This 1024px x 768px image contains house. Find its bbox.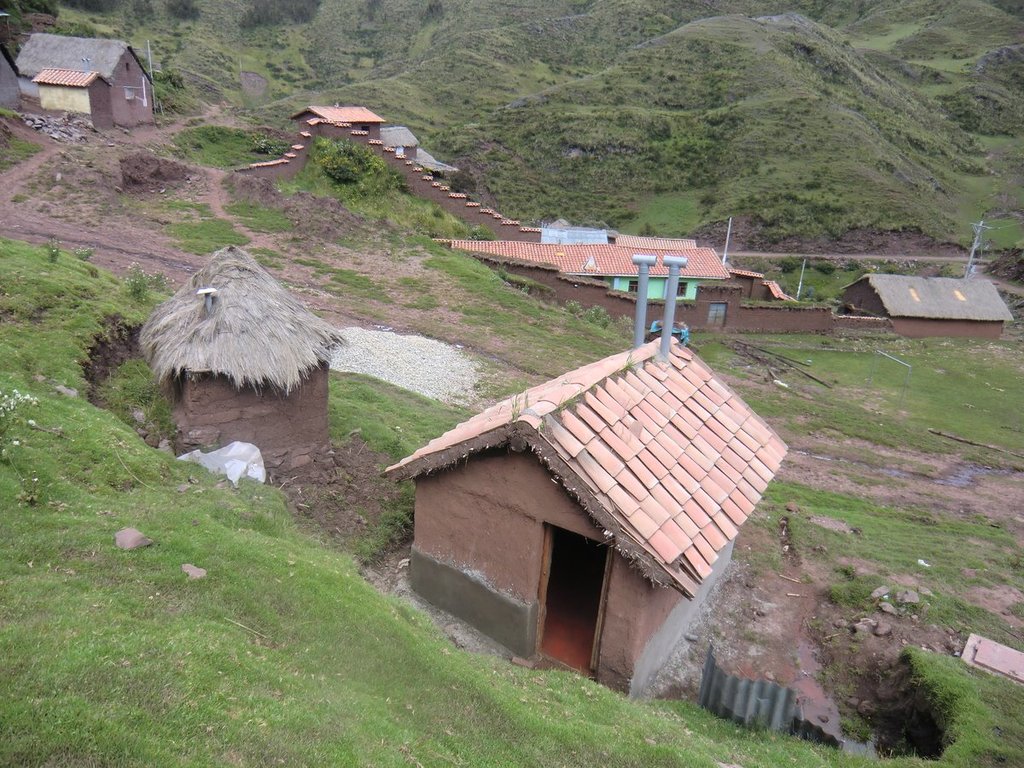
BBox(851, 254, 1023, 348).
